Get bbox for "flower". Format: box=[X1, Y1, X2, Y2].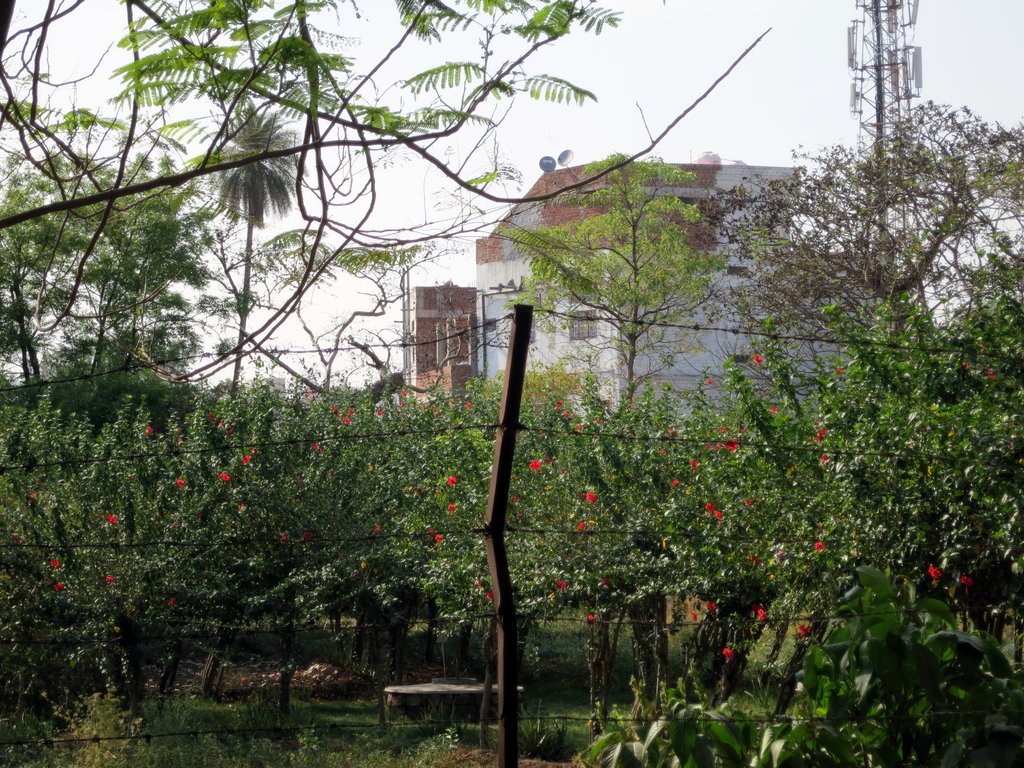
box=[171, 476, 187, 488].
